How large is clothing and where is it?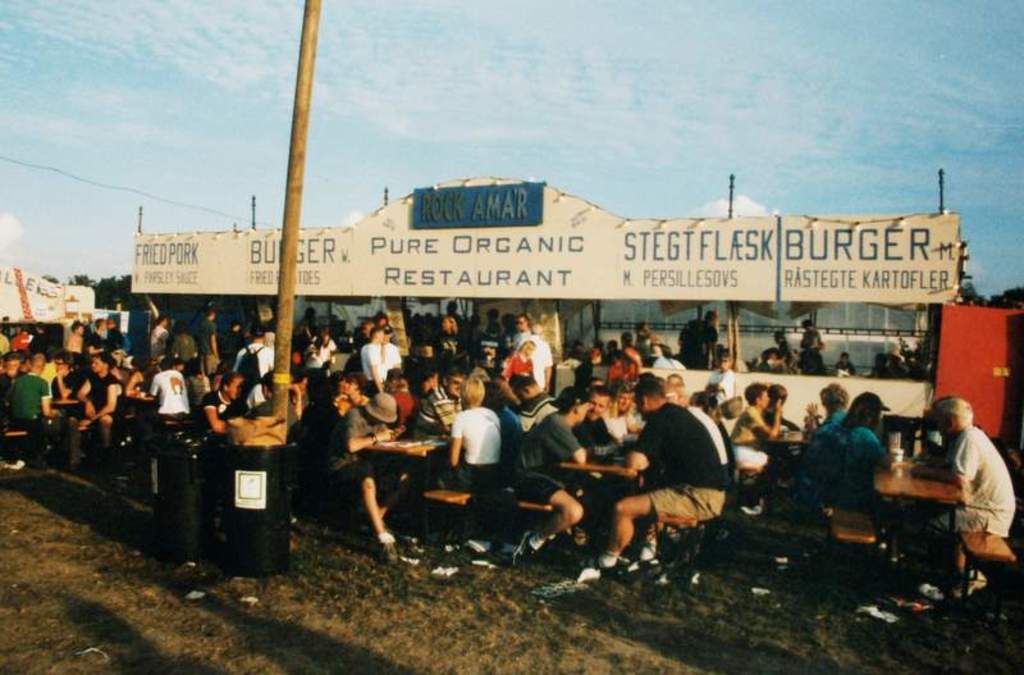
Bounding box: bbox(701, 405, 723, 455).
